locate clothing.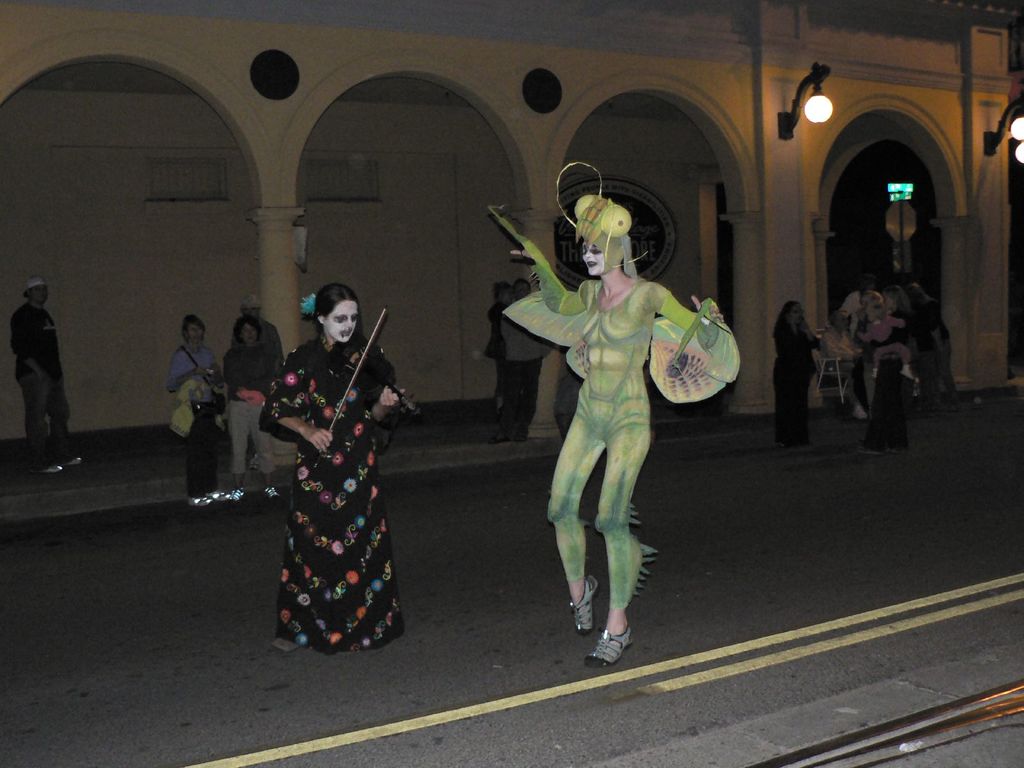
Bounding box: left=256, top=312, right=284, bottom=379.
